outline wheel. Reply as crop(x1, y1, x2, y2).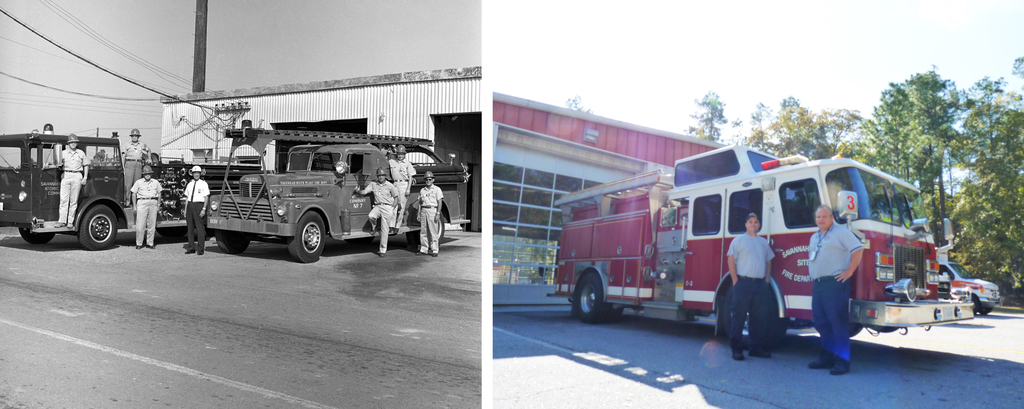
crop(404, 235, 415, 249).
